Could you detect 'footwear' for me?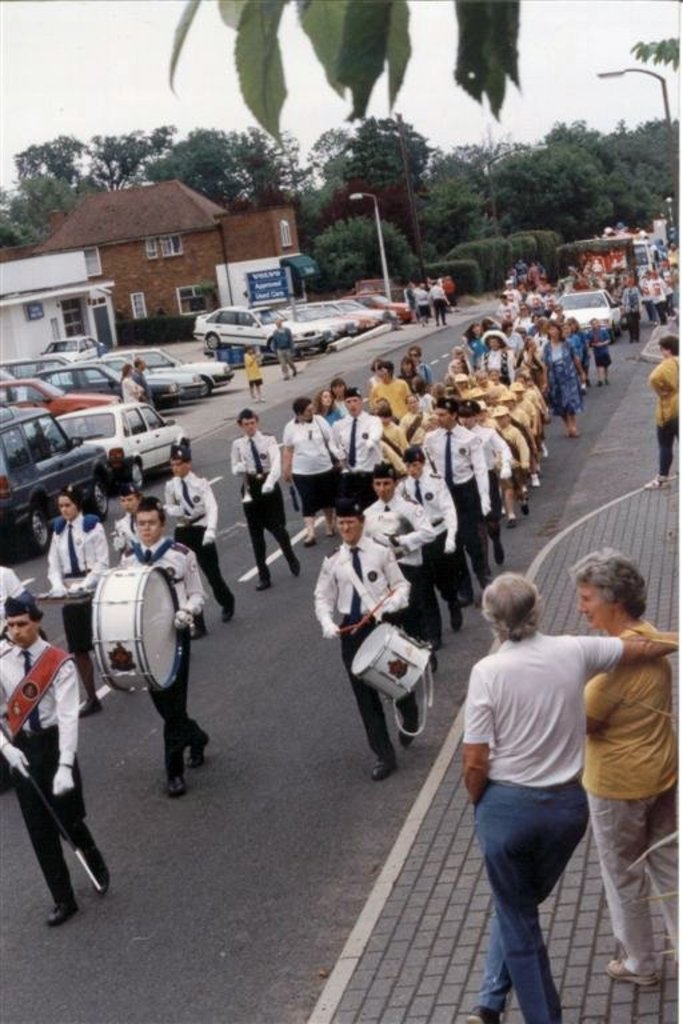
Detection result: bbox=[183, 629, 200, 640].
